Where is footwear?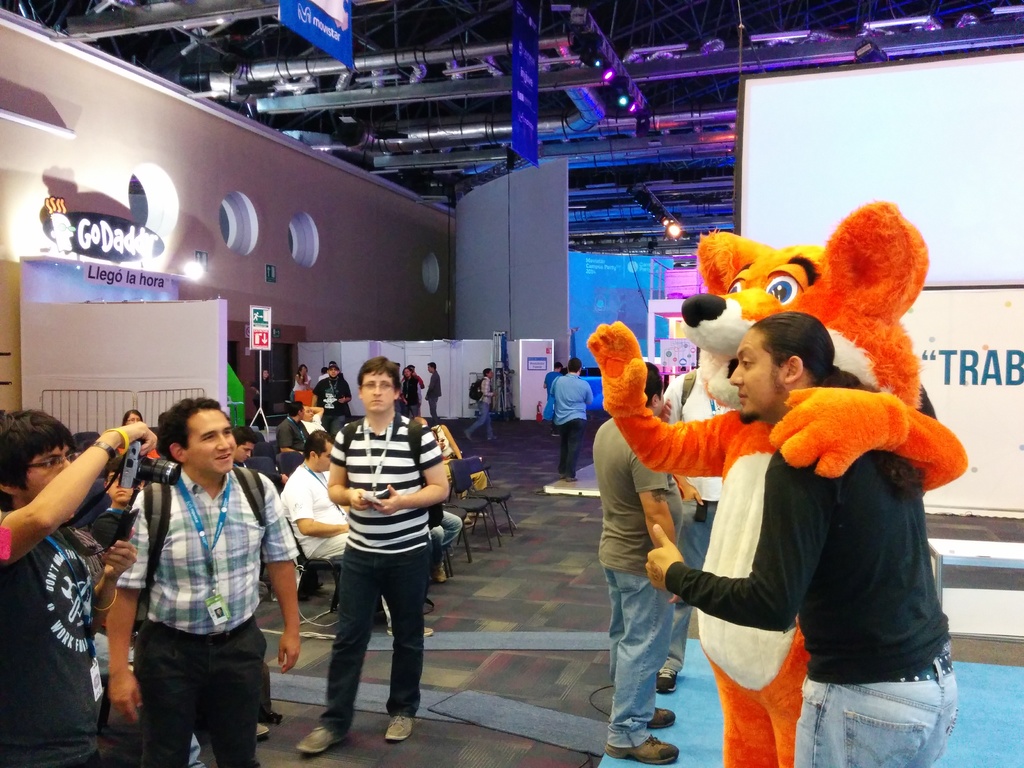
l=461, t=431, r=472, b=441.
